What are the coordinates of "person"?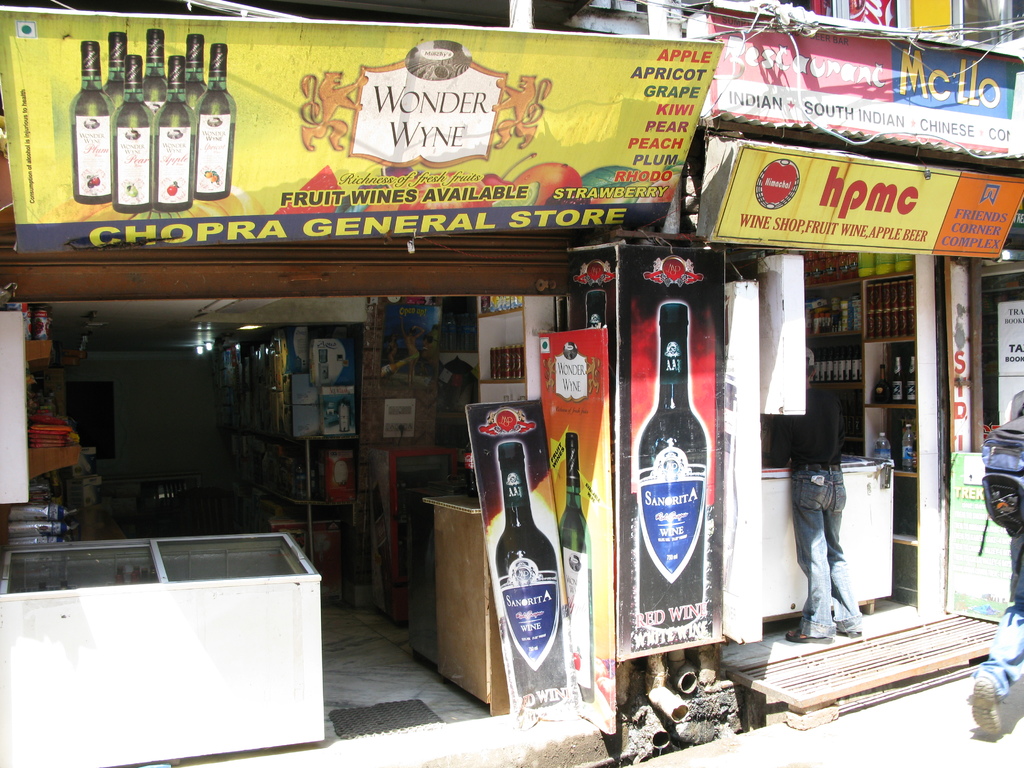
x1=774, y1=374, x2=868, y2=650.
